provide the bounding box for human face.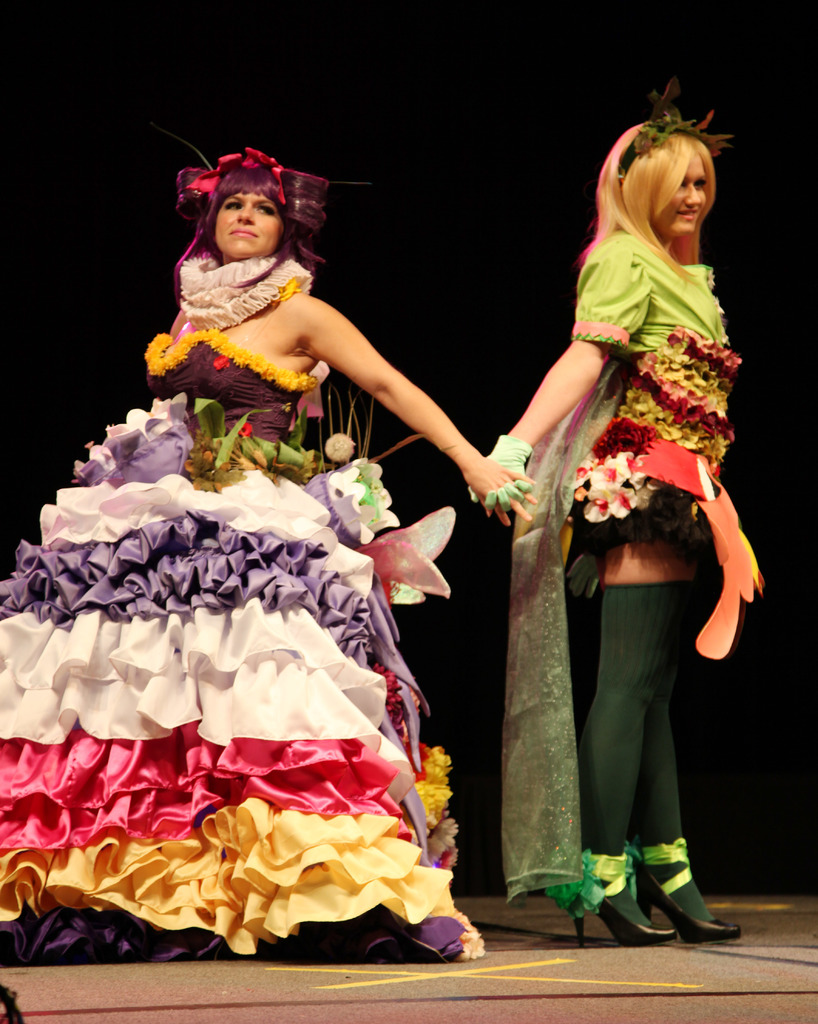
214:193:284:259.
